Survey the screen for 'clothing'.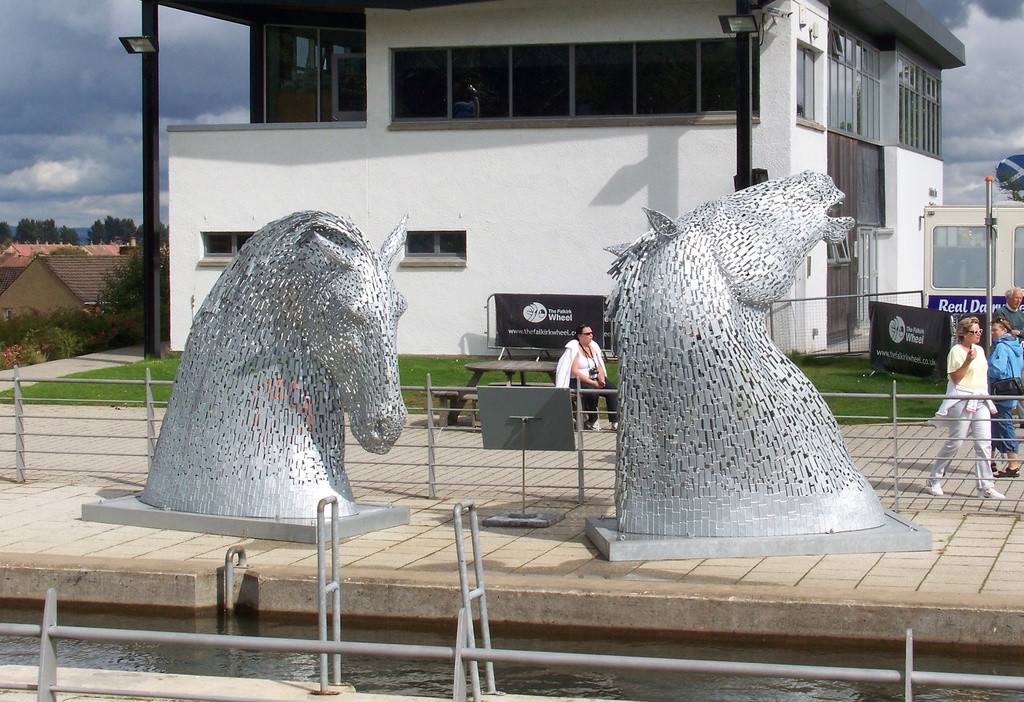
Survey found: (993, 303, 1023, 421).
